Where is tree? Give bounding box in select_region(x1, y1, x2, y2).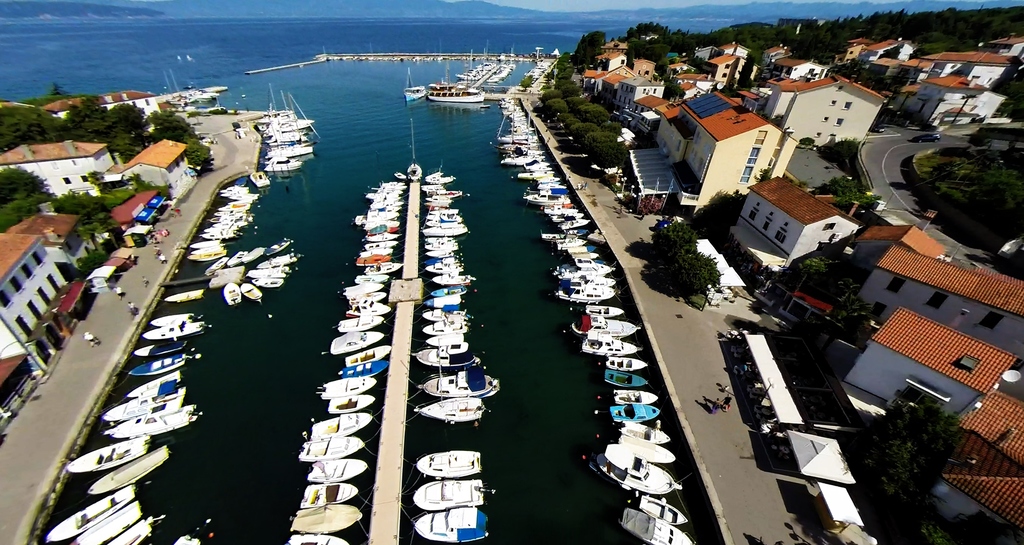
select_region(931, 150, 1023, 241).
